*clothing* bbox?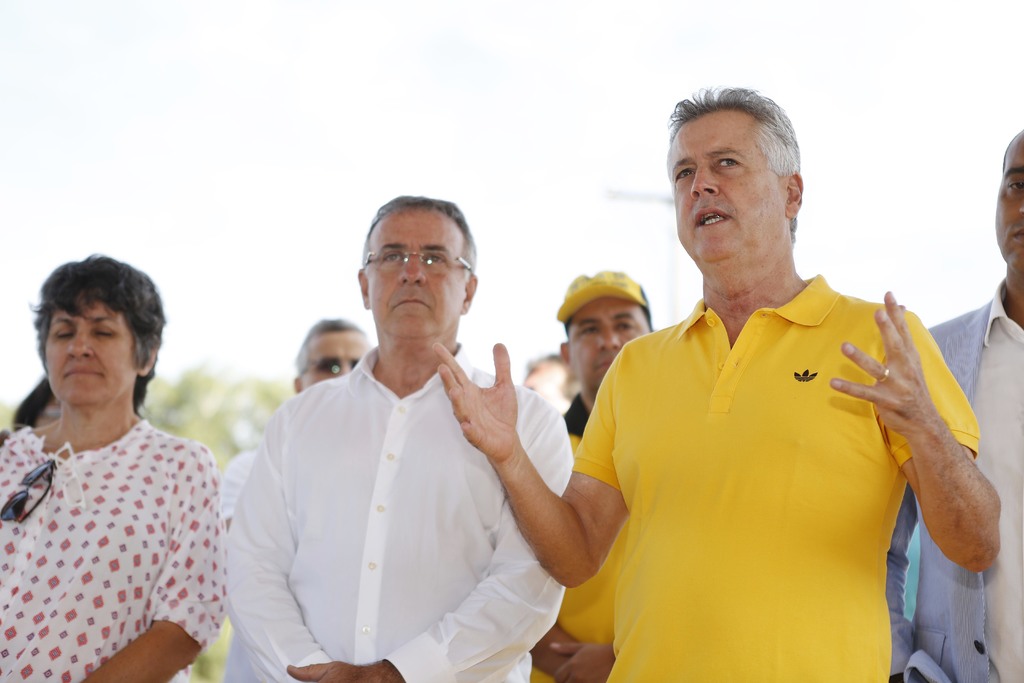
bbox(572, 273, 977, 682)
